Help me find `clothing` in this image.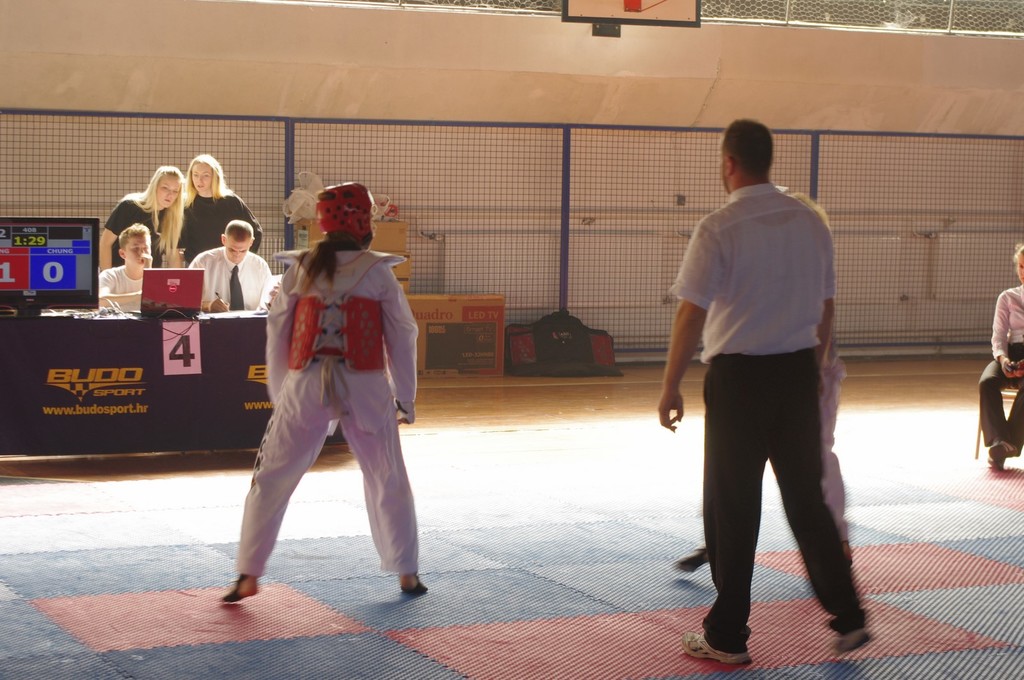
Found it: locate(183, 193, 260, 265).
